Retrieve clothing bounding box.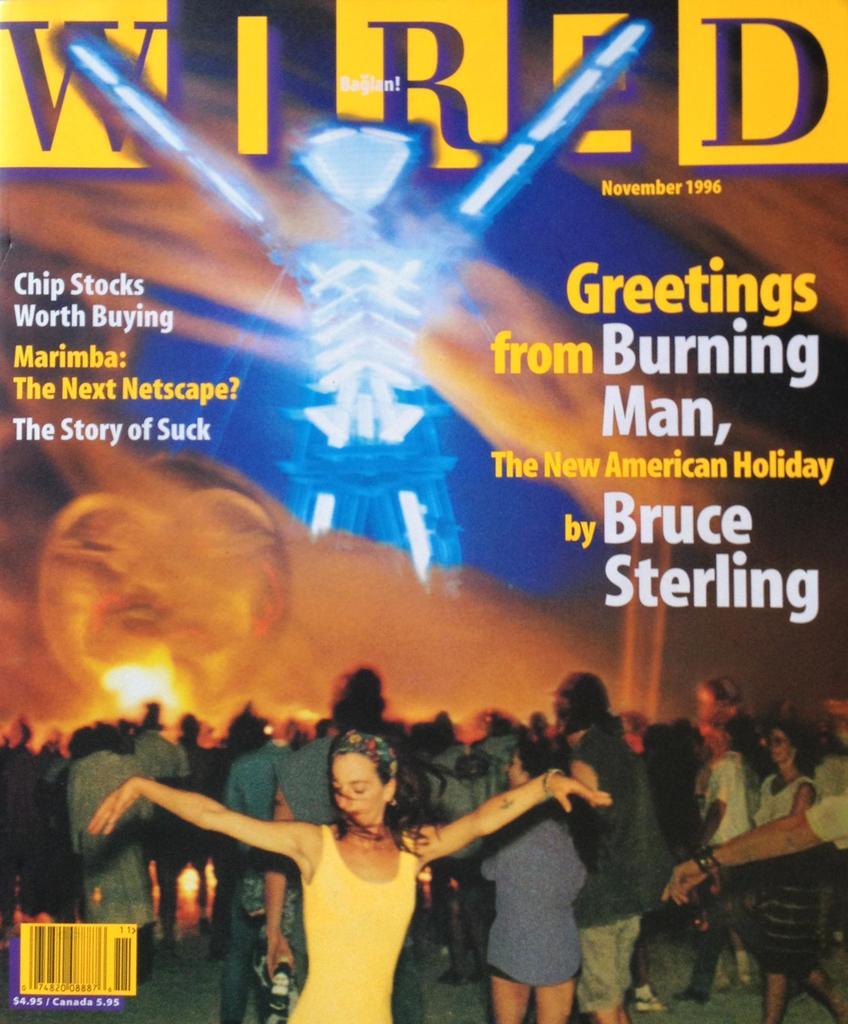
Bounding box: (x1=684, y1=751, x2=765, y2=982).
